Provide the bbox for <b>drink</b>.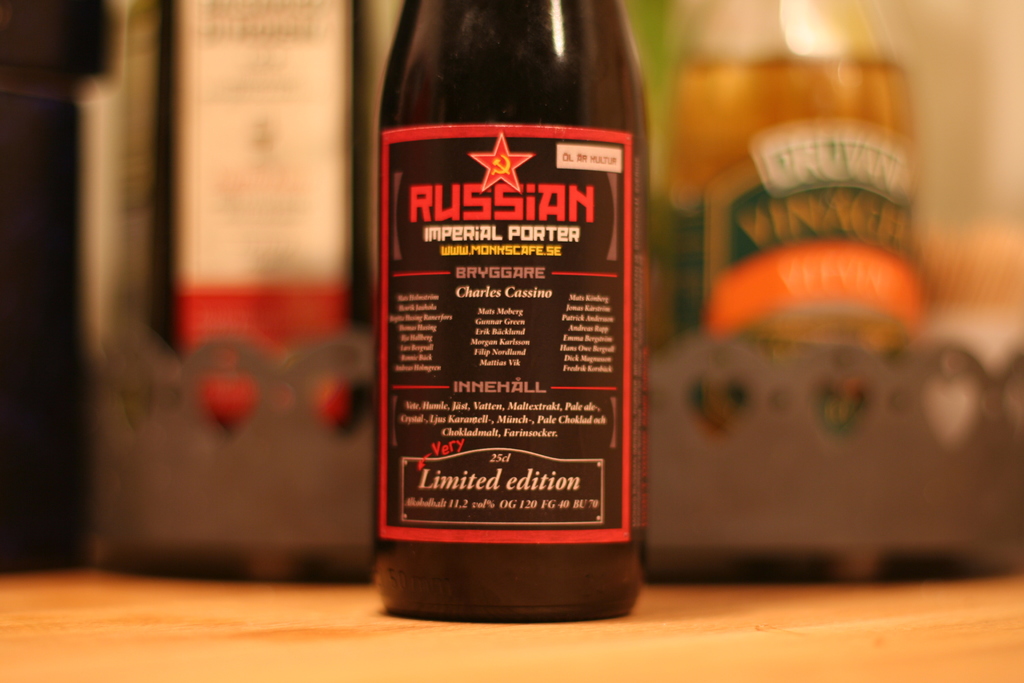
364/0/633/679.
